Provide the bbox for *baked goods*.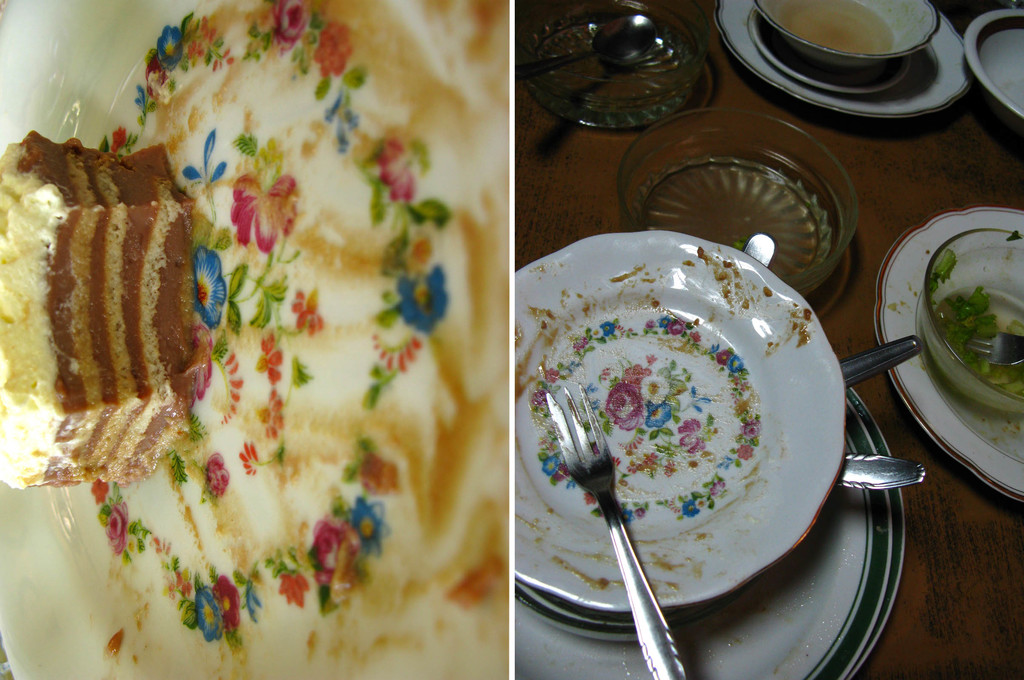
{"x1": 0, "y1": 125, "x2": 195, "y2": 496}.
